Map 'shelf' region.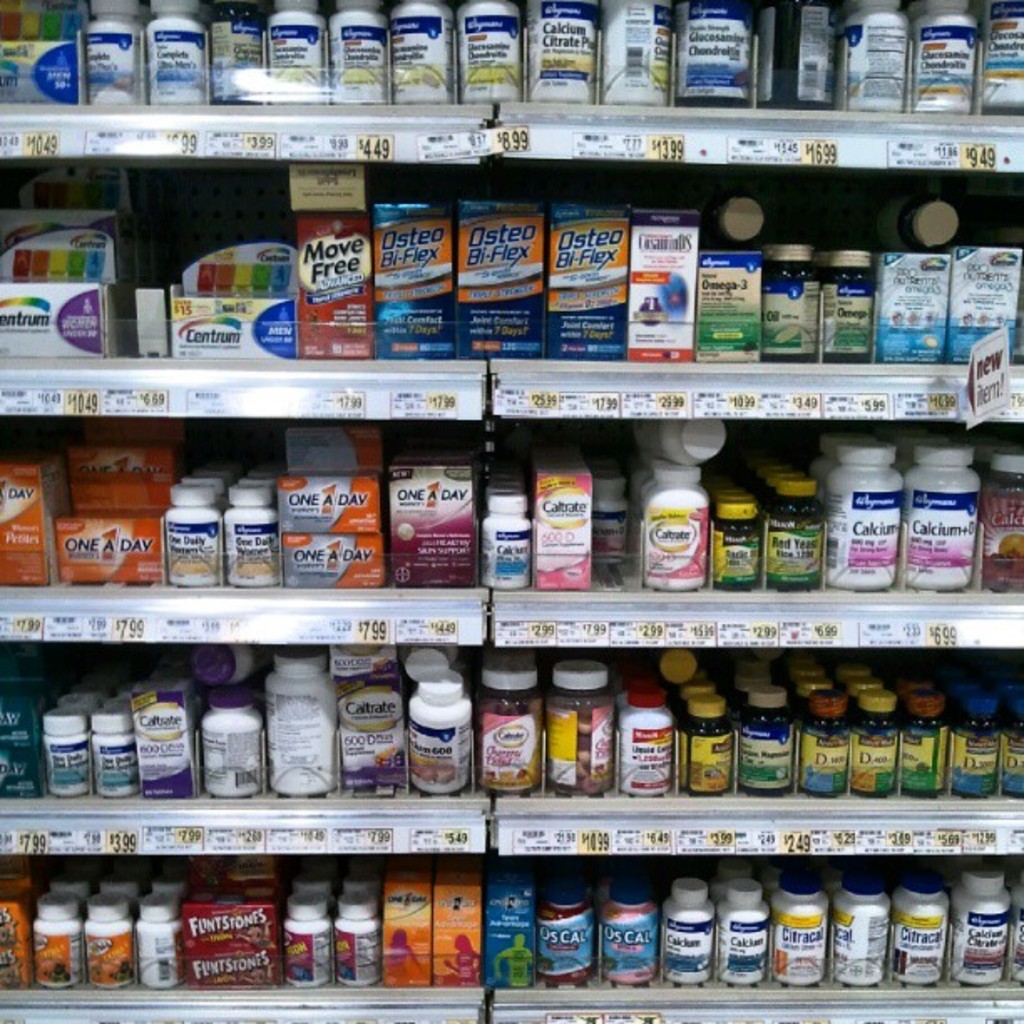
Mapped to <box>0,400,1022,637</box>.
